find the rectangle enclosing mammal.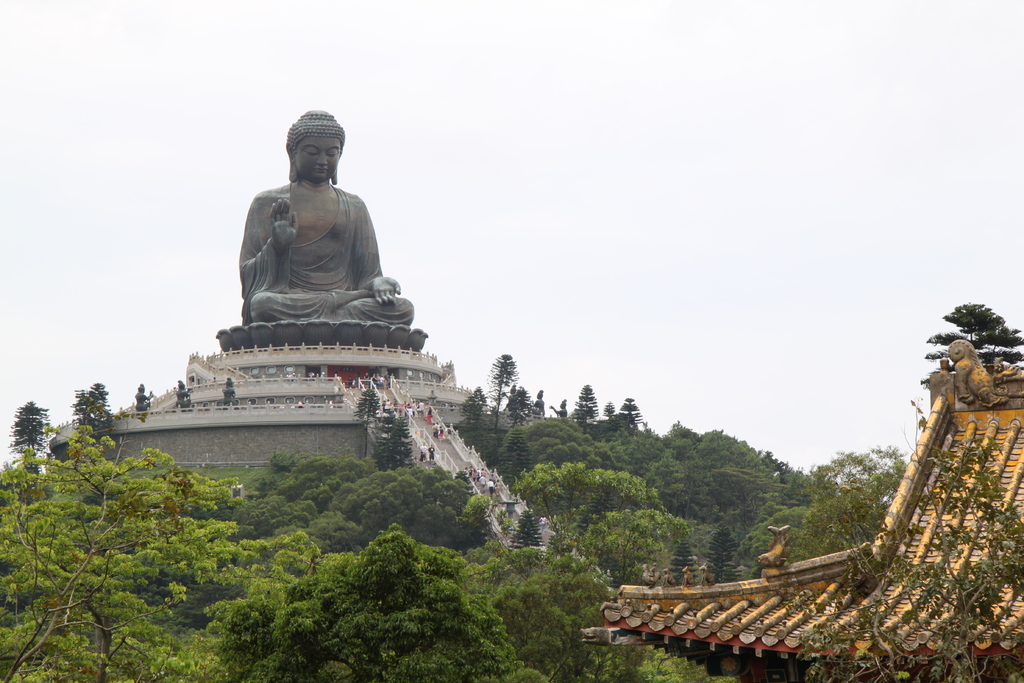
l=324, t=399, r=326, b=404.
